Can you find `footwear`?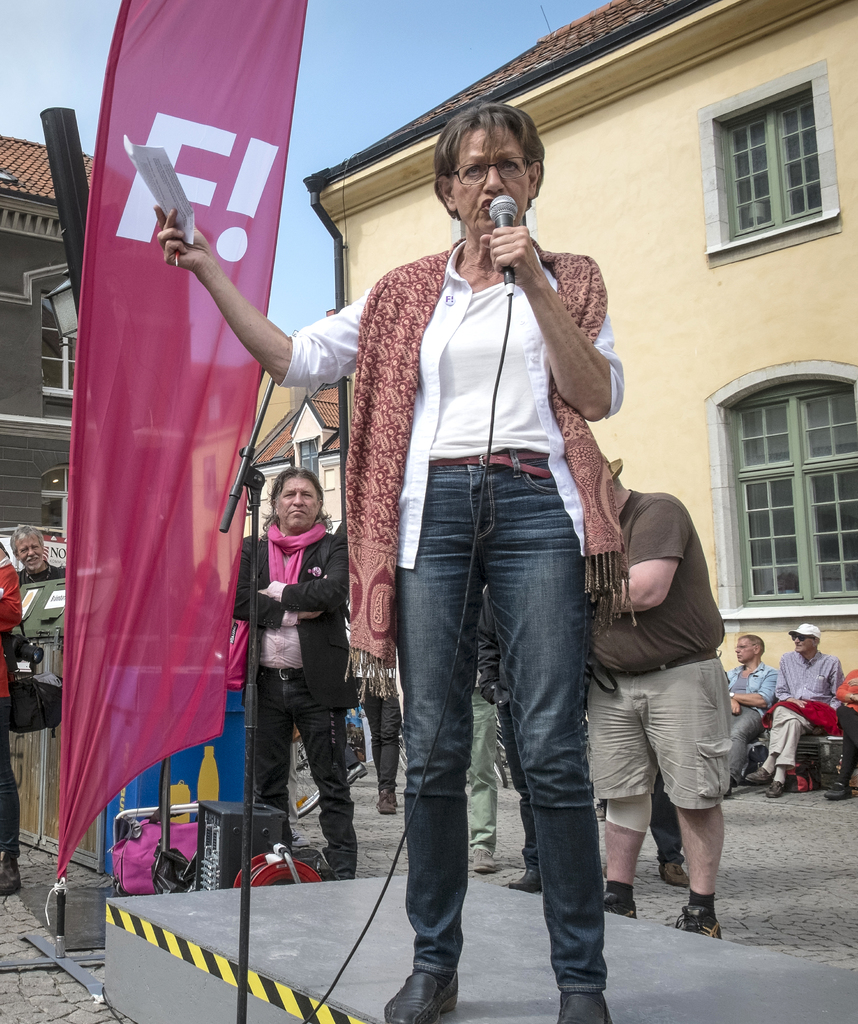
Yes, bounding box: x1=507, y1=867, x2=544, y2=895.
